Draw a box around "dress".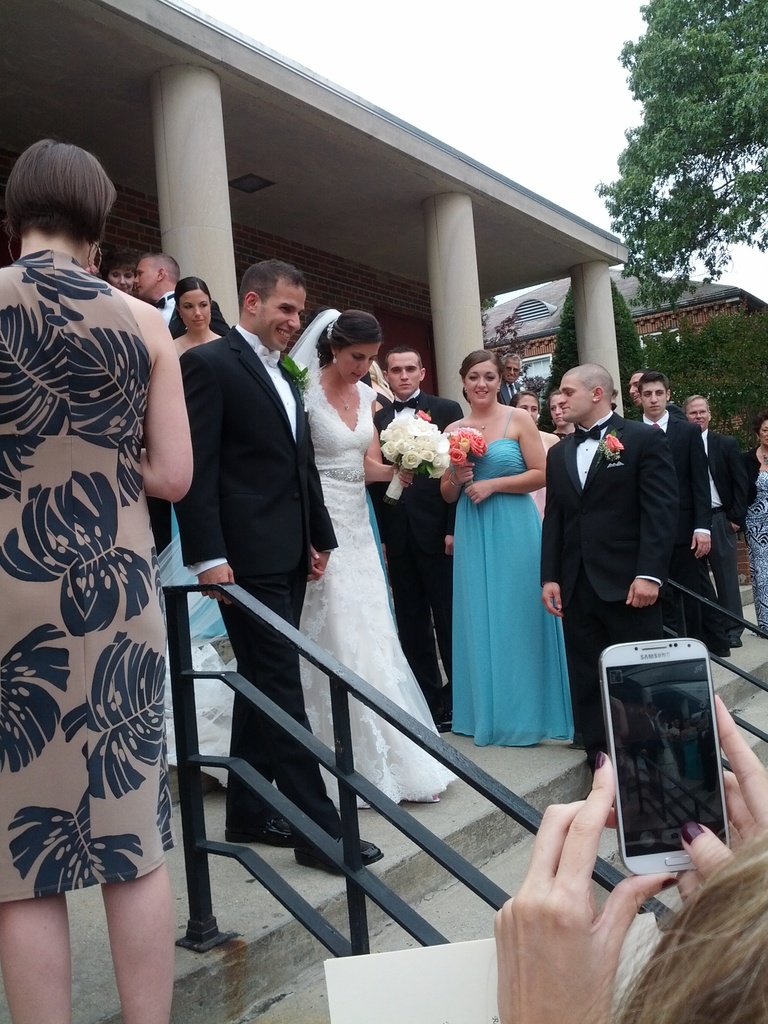
0 246 168 897.
